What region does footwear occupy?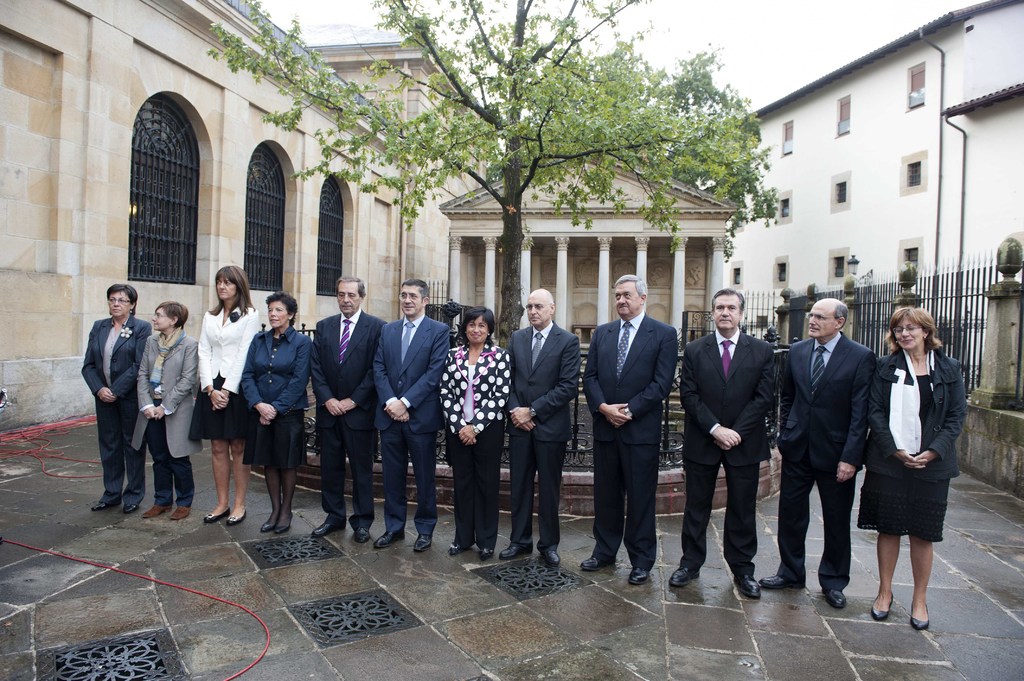
908,605,928,632.
